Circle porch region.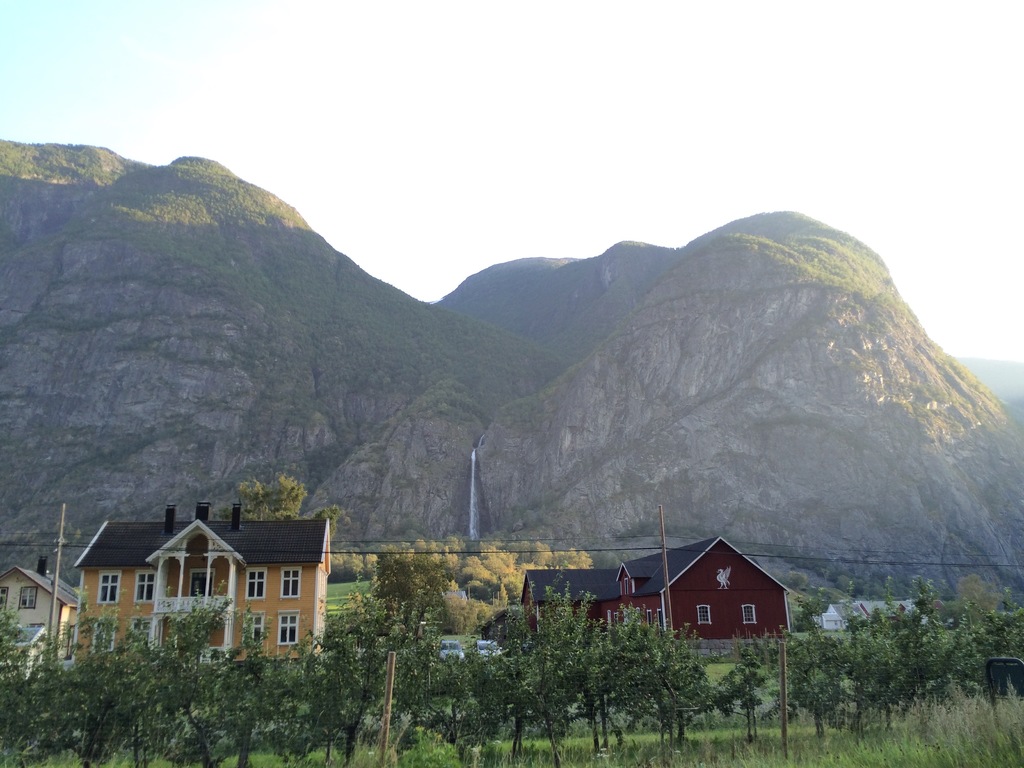
Region: locate(153, 590, 239, 617).
